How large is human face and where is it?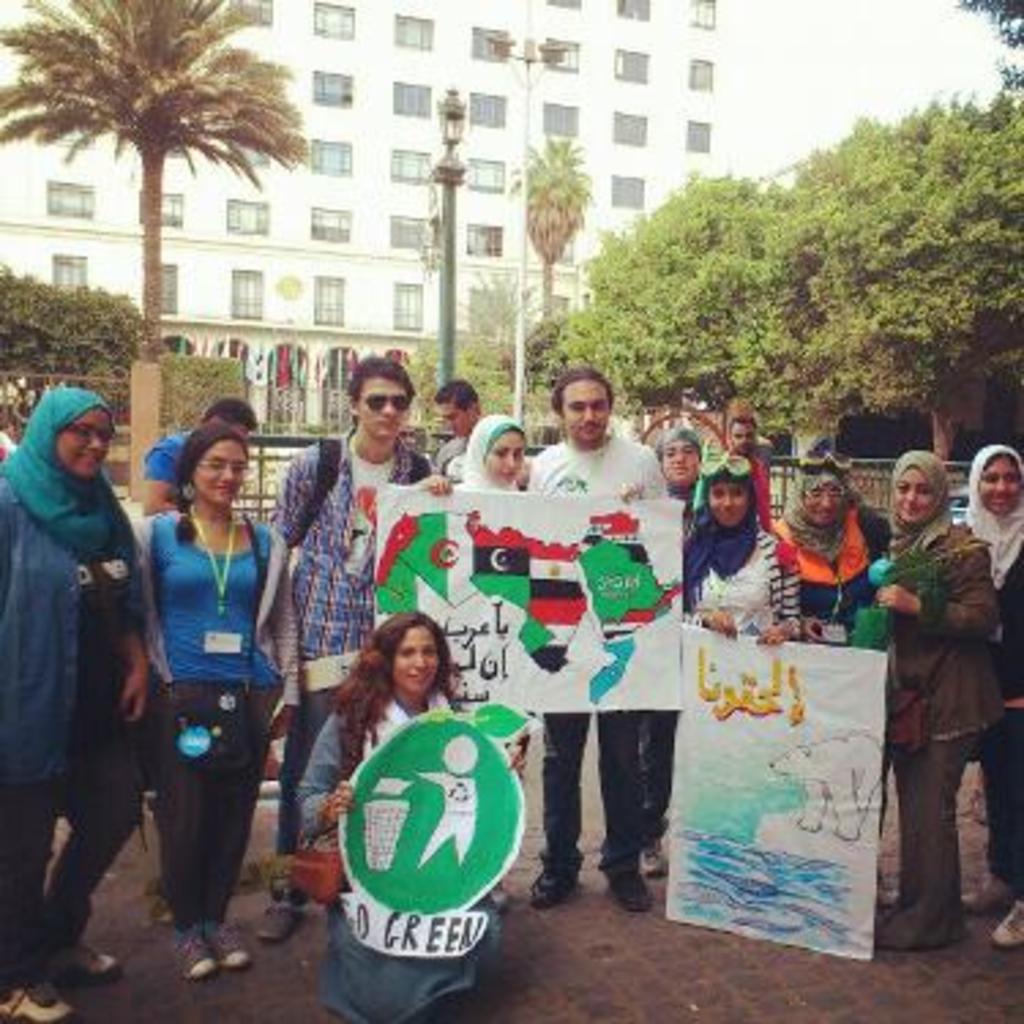
Bounding box: bbox=[355, 377, 410, 434].
